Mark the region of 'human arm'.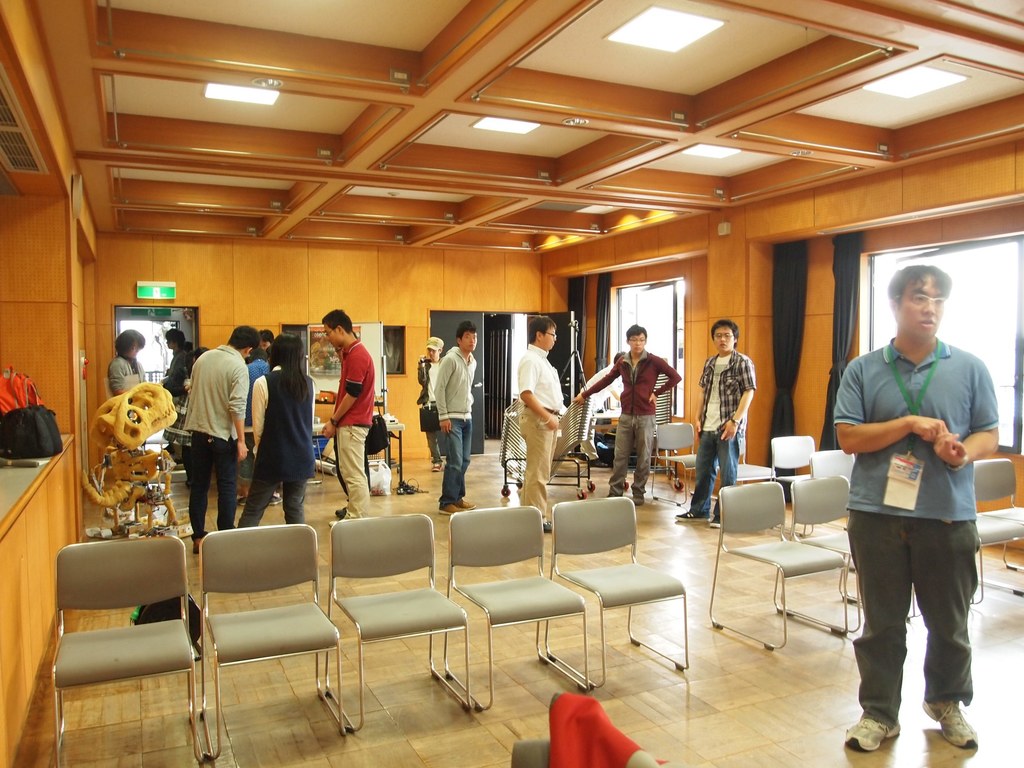
Region: locate(573, 353, 623, 408).
